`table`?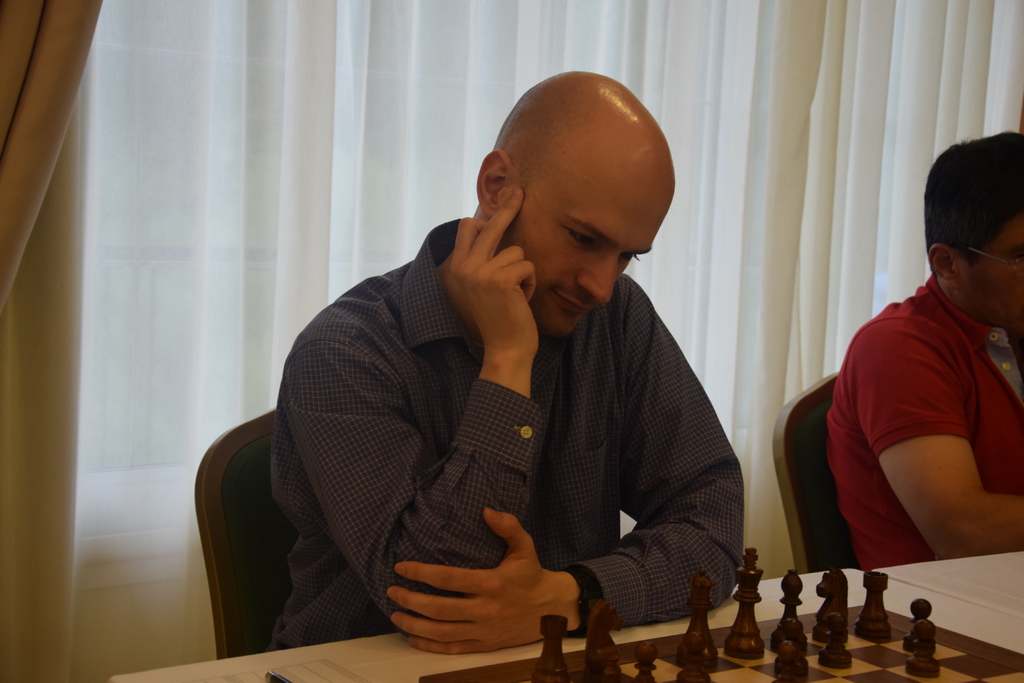
{"x1": 886, "y1": 550, "x2": 1023, "y2": 620}
